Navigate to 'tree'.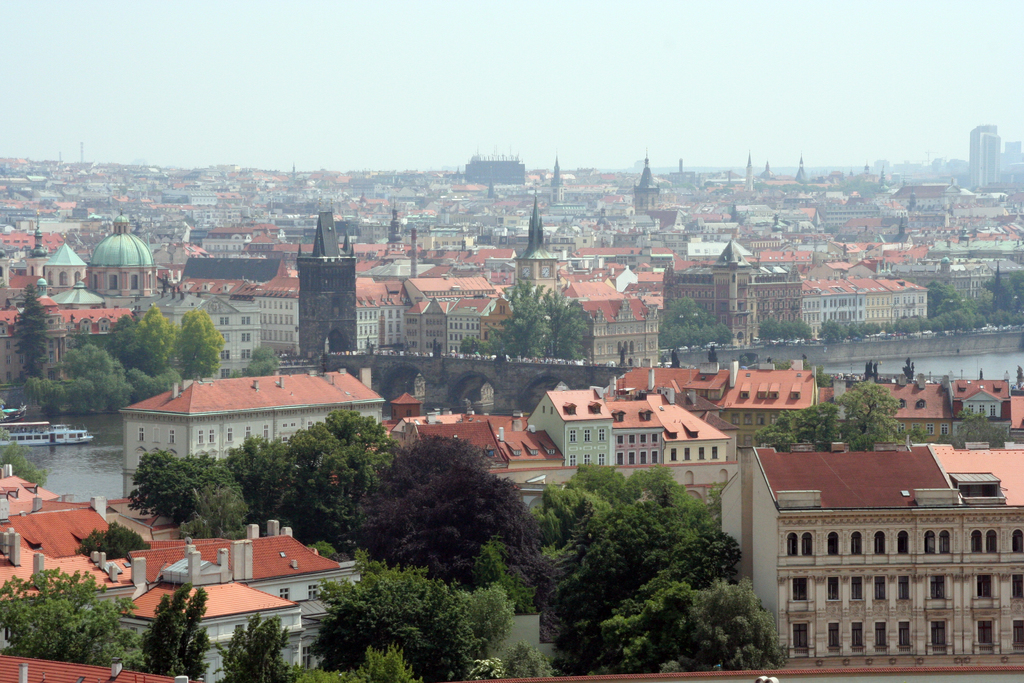
Navigation target: bbox(932, 318, 945, 336).
